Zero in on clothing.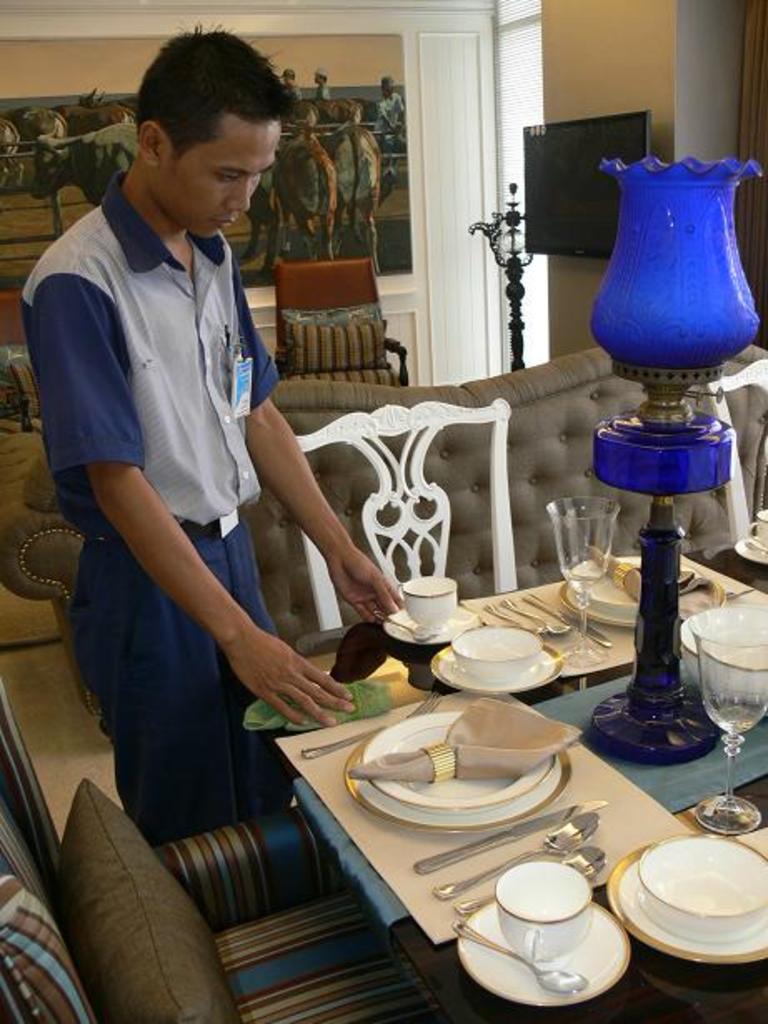
Zeroed in: bbox=[317, 82, 330, 98].
